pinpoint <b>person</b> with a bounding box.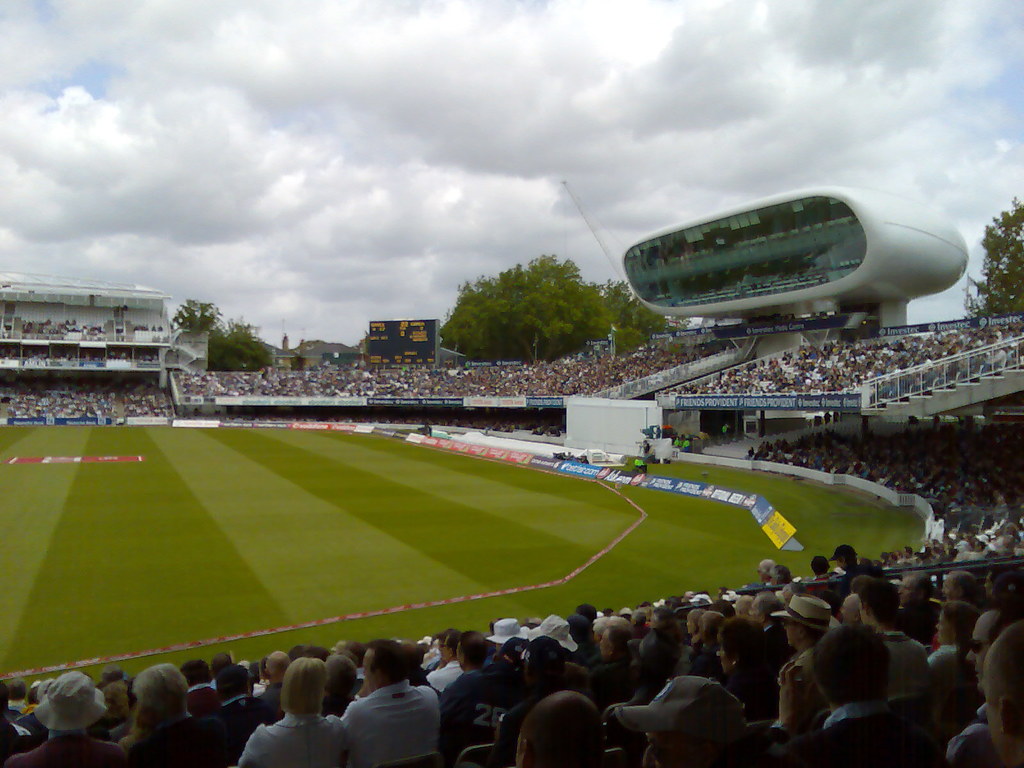
rect(792, 613, 921, 751).
